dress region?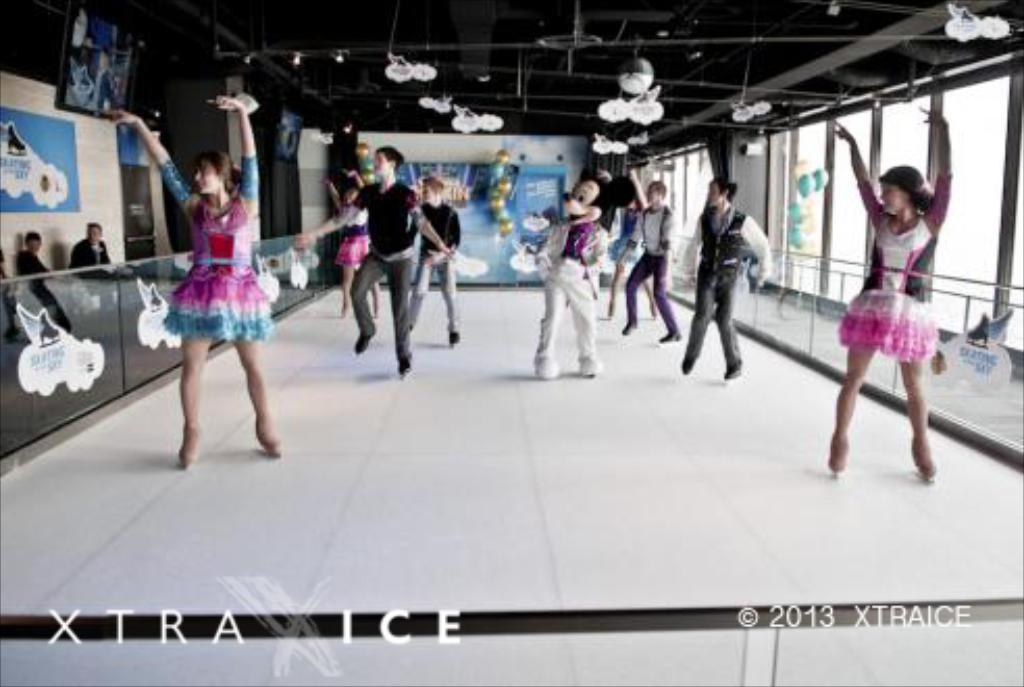
[left=839, top=173, right=951, bottom=358]
